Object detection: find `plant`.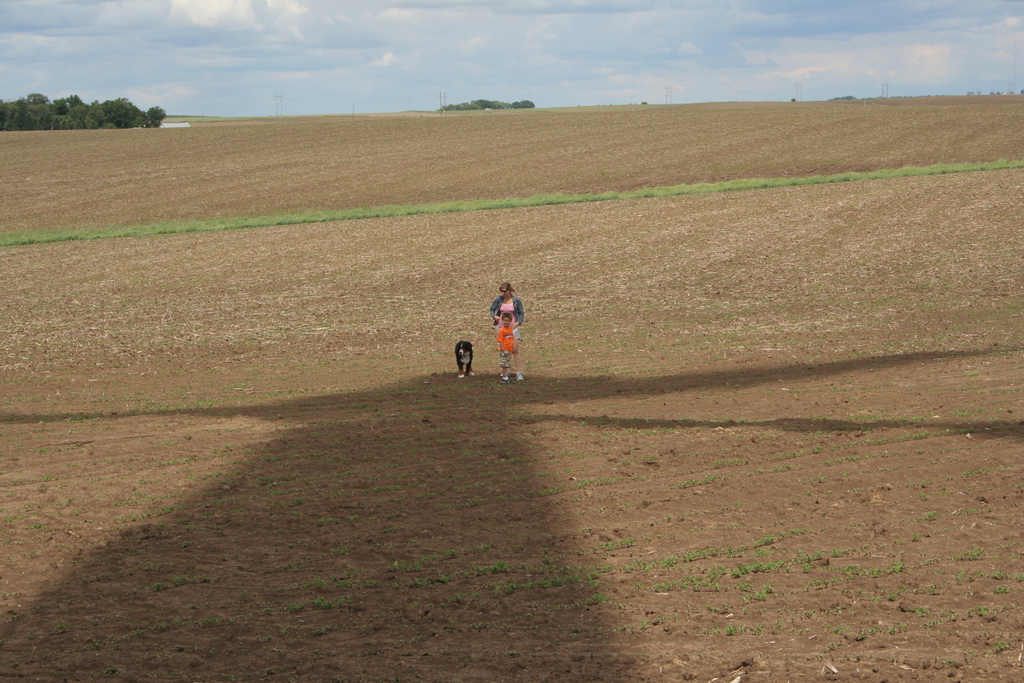
detection(450, 616, 463, 624).
